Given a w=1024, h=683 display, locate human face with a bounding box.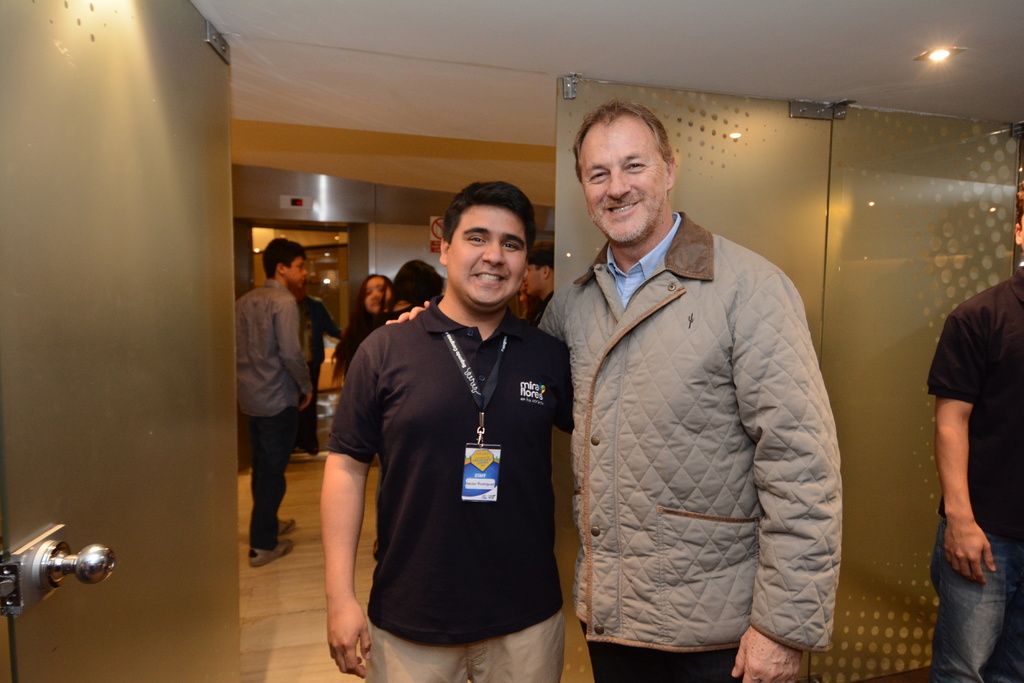
Located: 364,275,392,313.
